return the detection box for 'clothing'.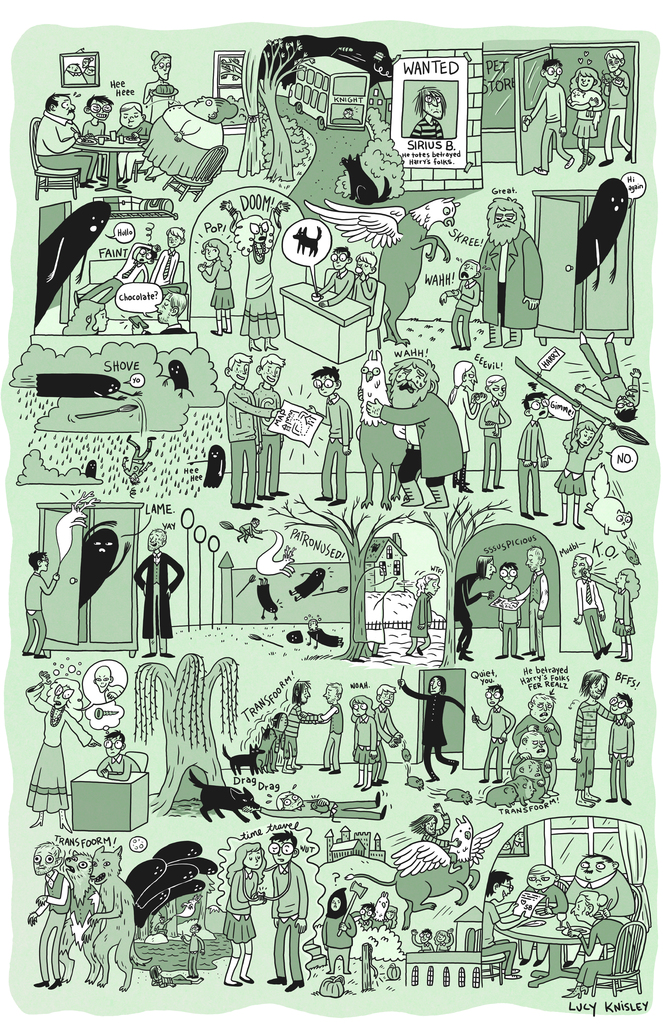
bbox=(520, 77, 577, 168).
